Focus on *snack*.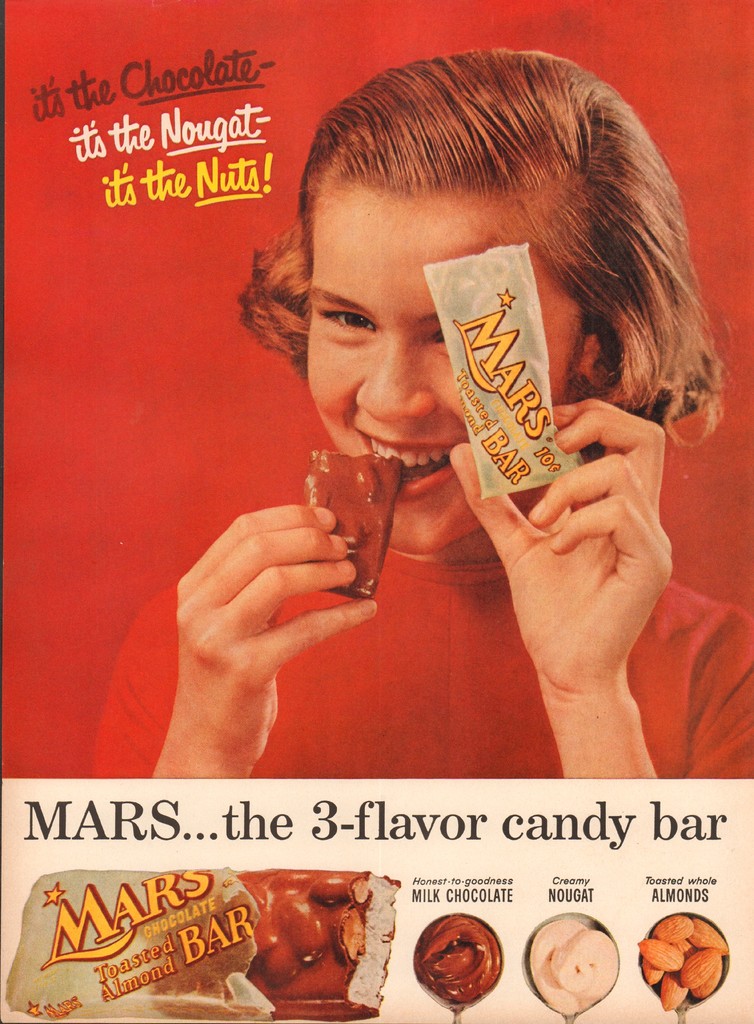
Focused at 406, 906, 501, 1005.
